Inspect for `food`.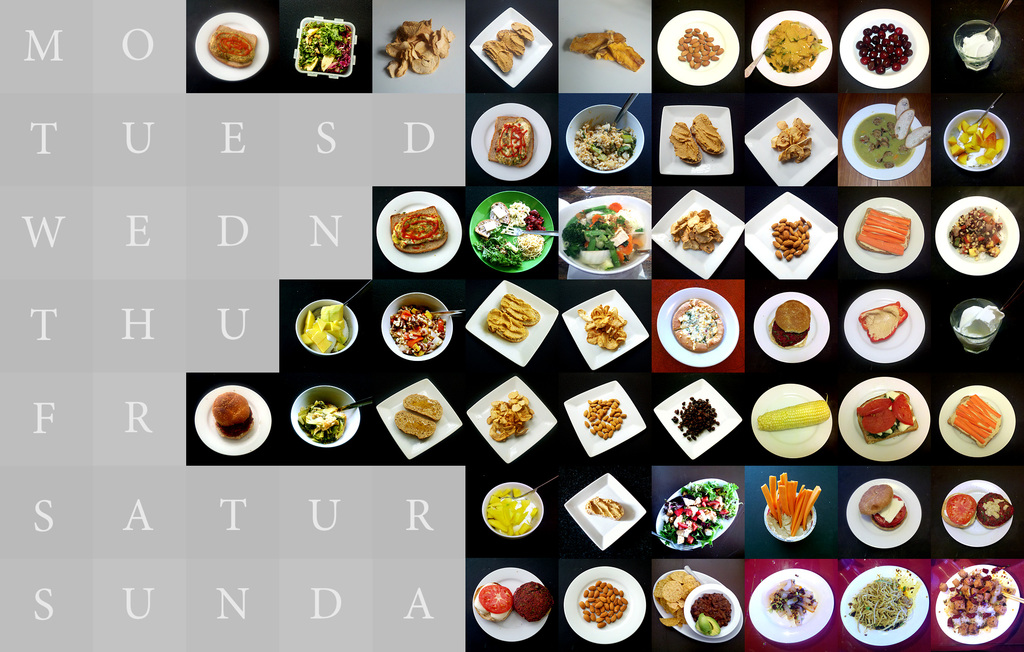
Inspection: rect(567, 120, 644, 168).
